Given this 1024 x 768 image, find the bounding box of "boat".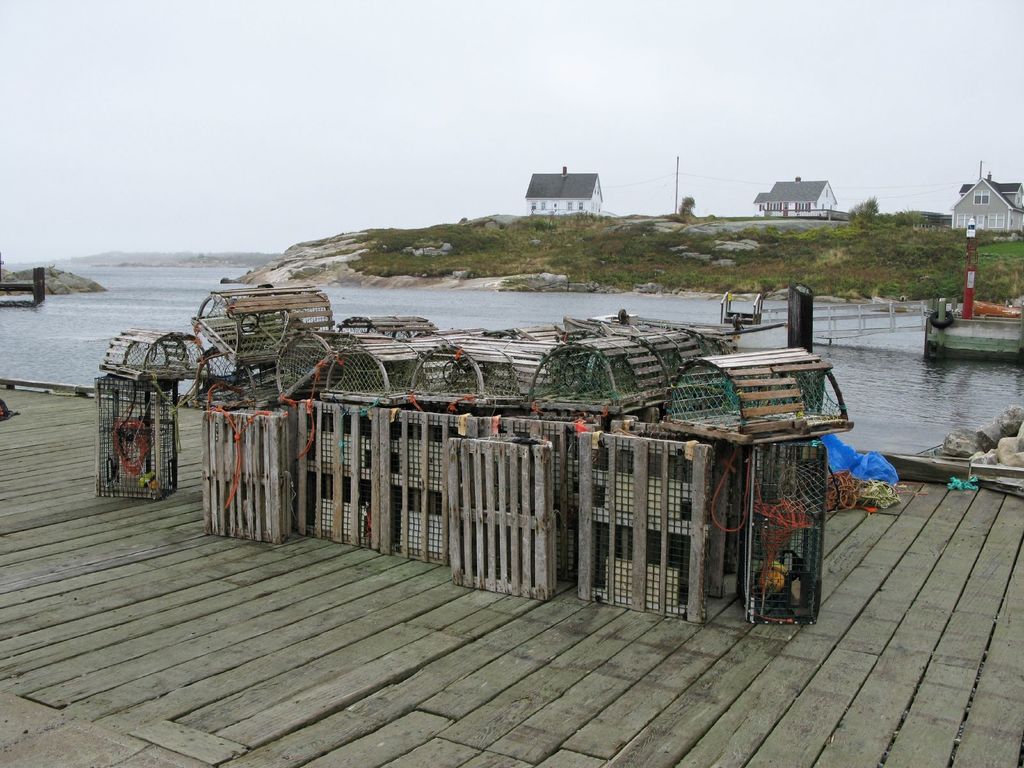
locate(922, 293, 1023, 358).
